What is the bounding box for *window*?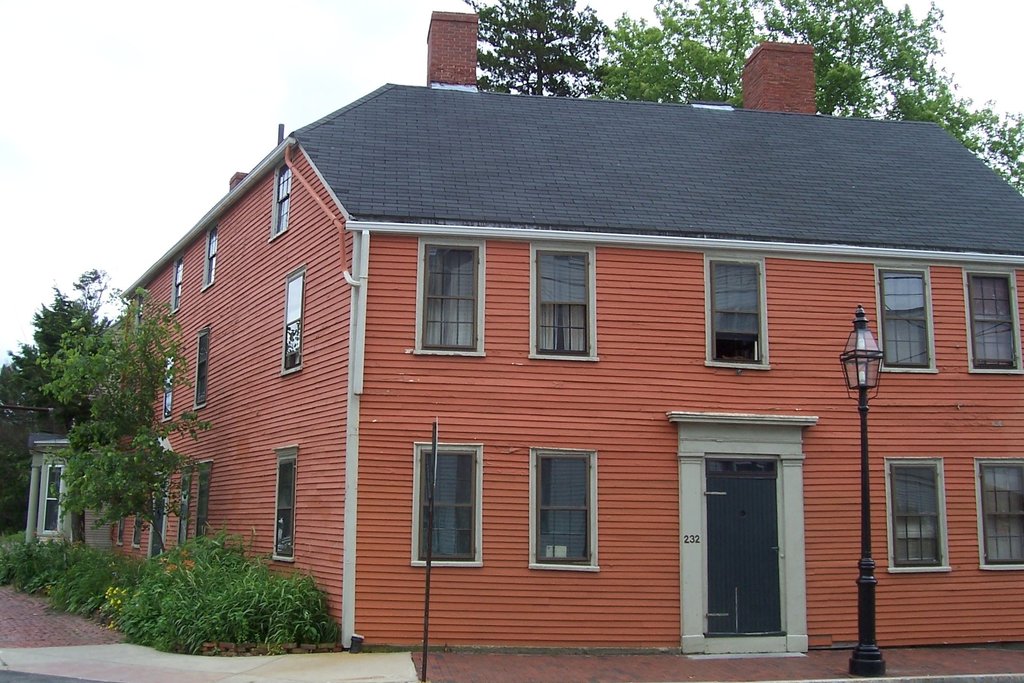
530,248,595,359.
